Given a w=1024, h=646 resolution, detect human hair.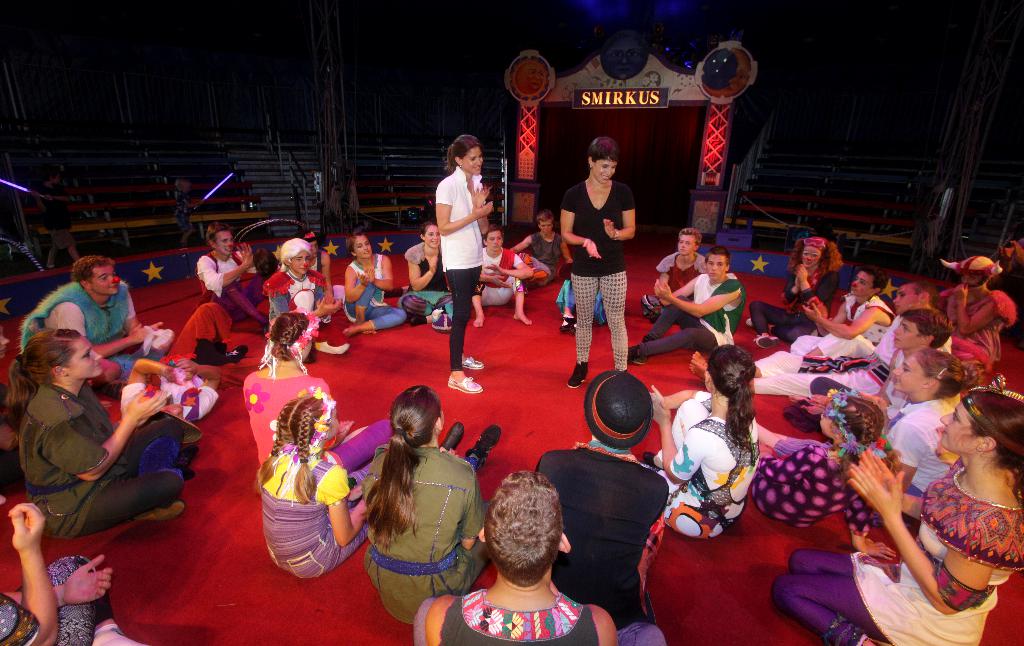
854 265 888 297.
